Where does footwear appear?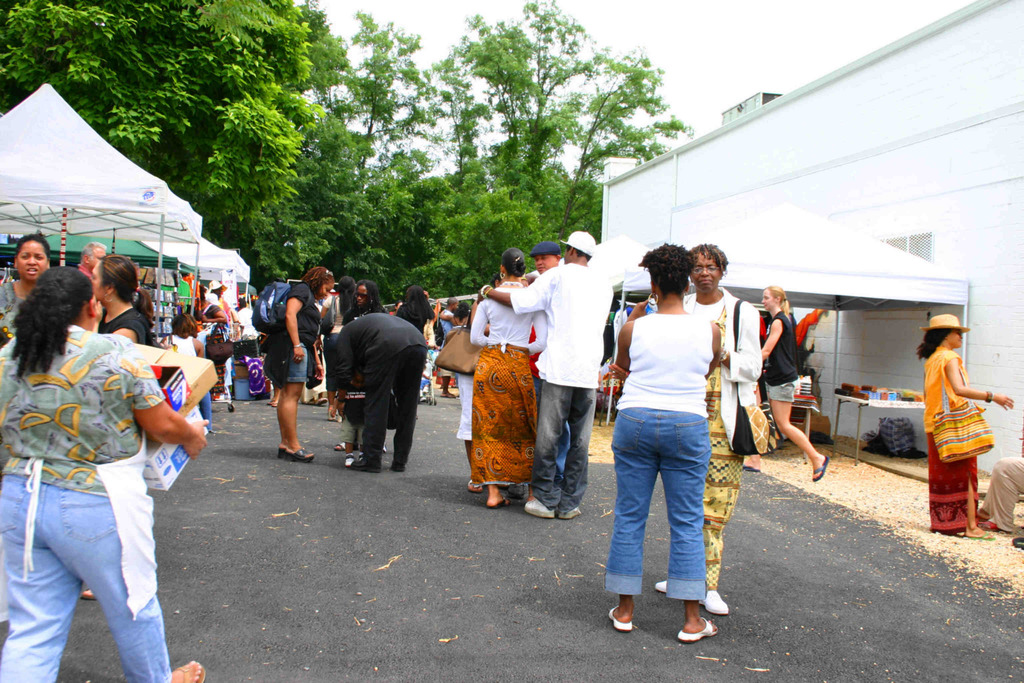
Appears at (273,397,285,408).
